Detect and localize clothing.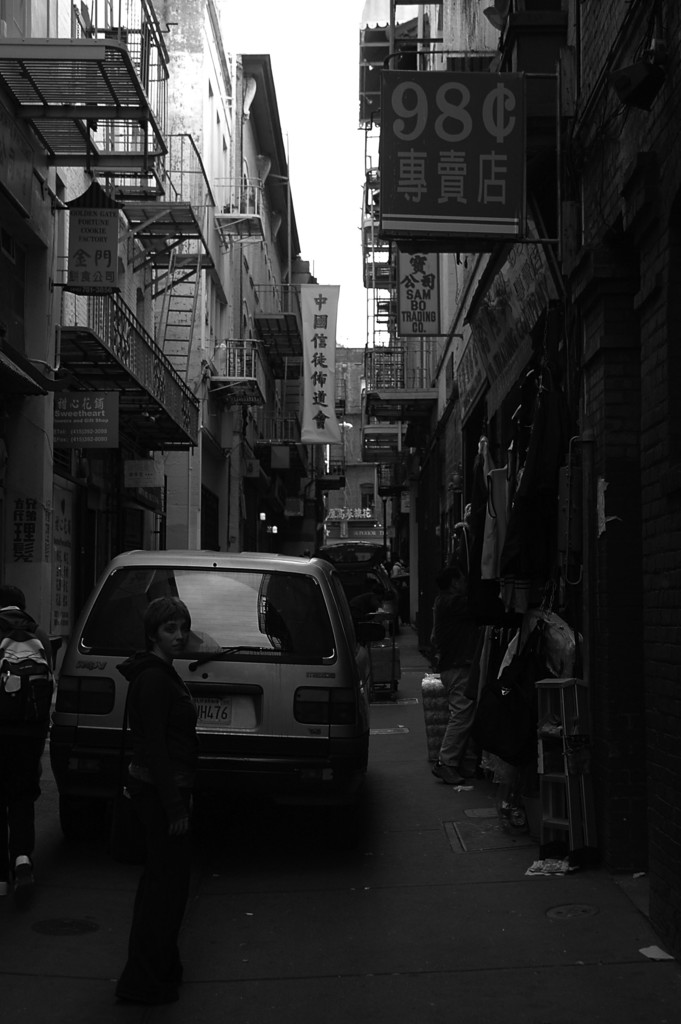
Localized at left=115, top=648, right=195, bottom=1021.
